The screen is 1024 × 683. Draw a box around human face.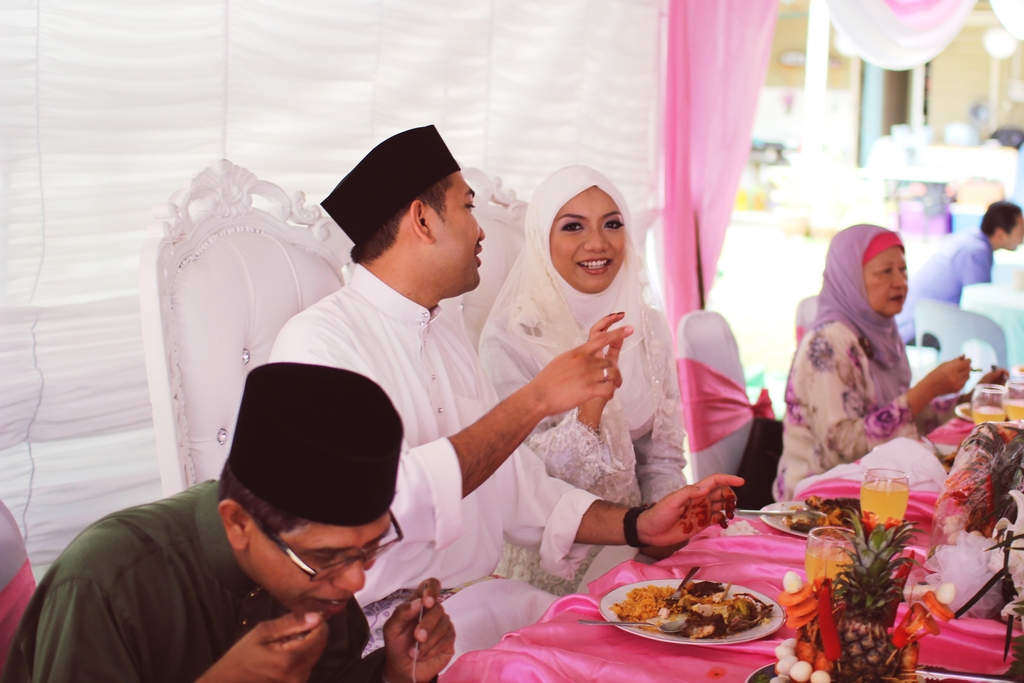
BBox(426, 175, 492, 296).
